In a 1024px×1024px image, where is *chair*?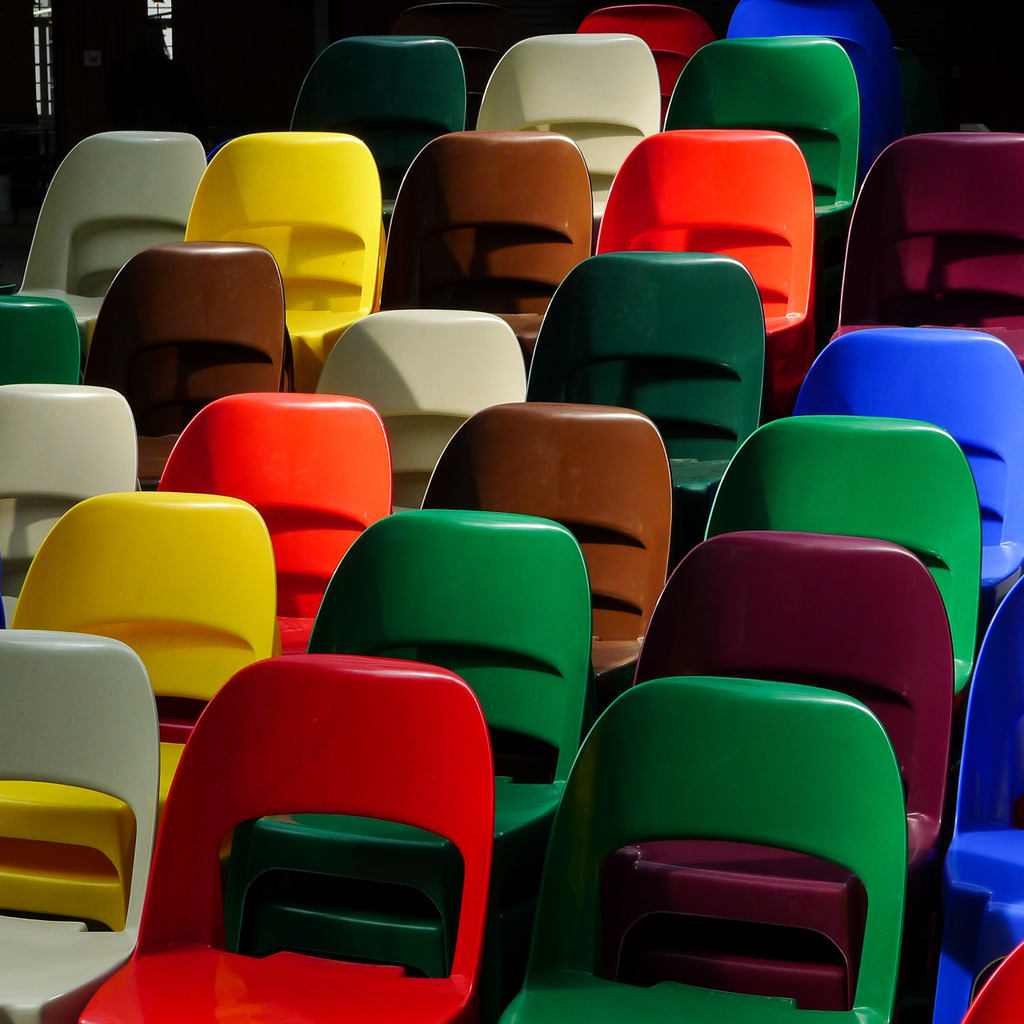
crop(802, 329, 1023, 616).
